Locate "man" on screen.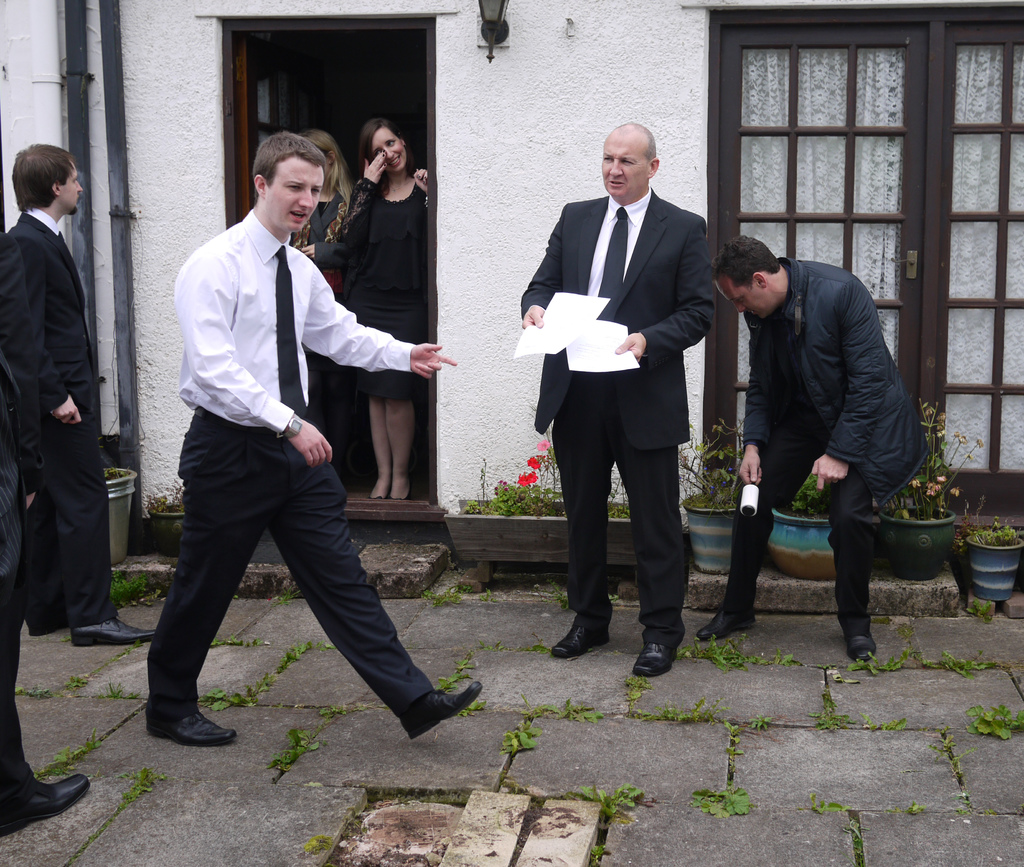
On screen at {"x1": 0, "y1": 144, "x2": 159, "y2": 641}.
